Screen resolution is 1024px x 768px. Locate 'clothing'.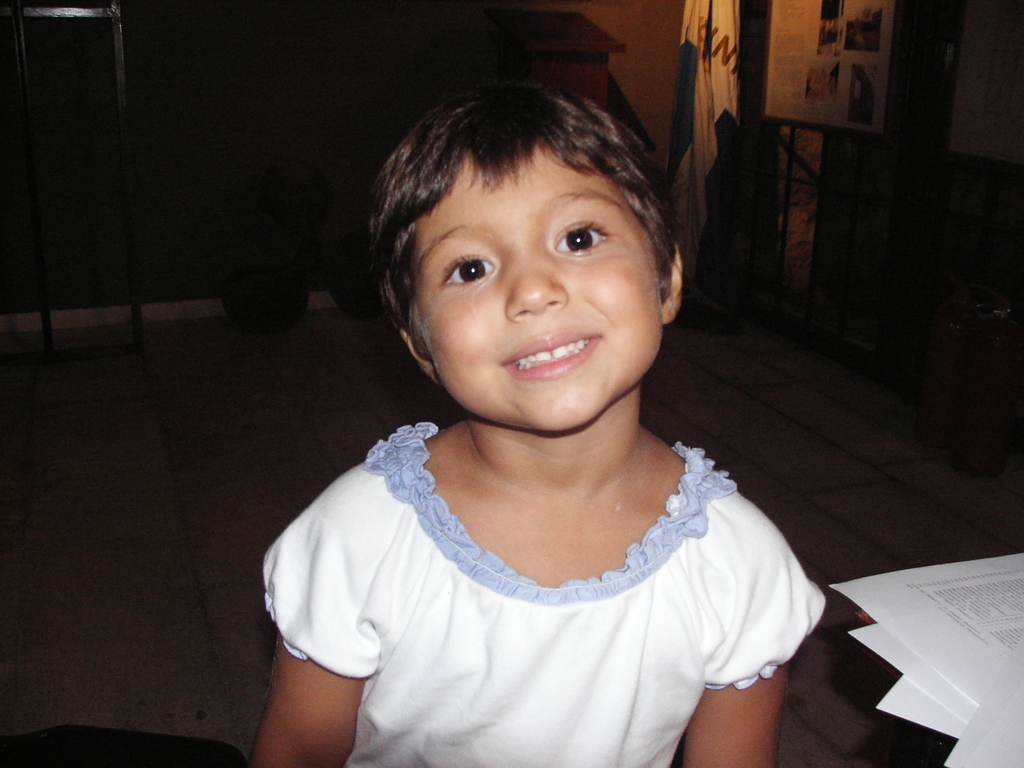
269 408 836 743.
